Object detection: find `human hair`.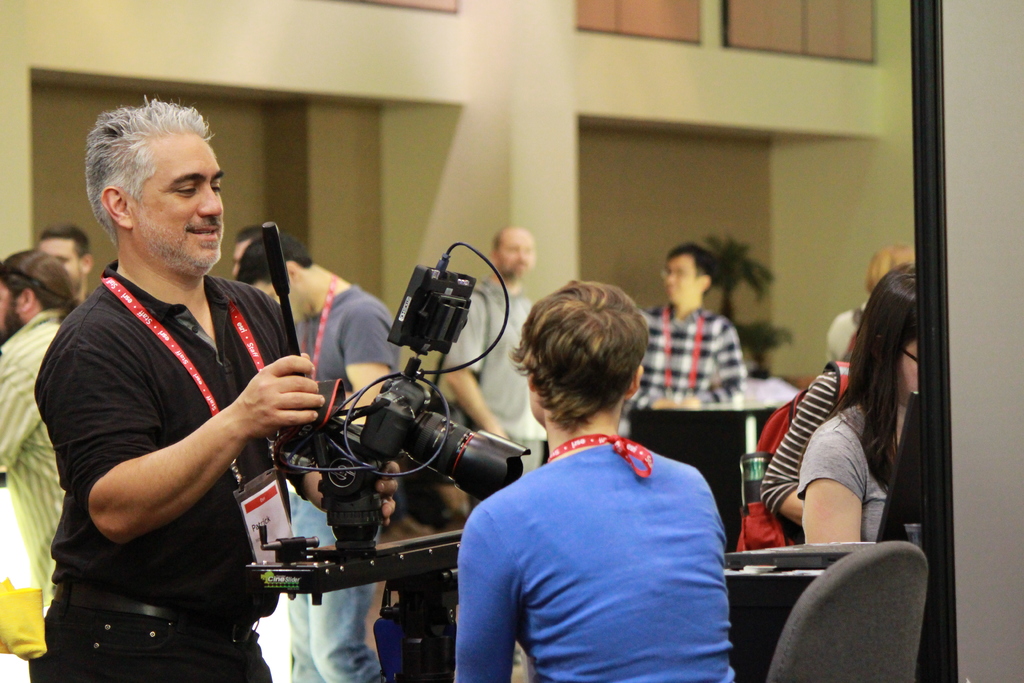
{"x1": 39, "y1": 222, "x2": 90, "y2": 267}.
